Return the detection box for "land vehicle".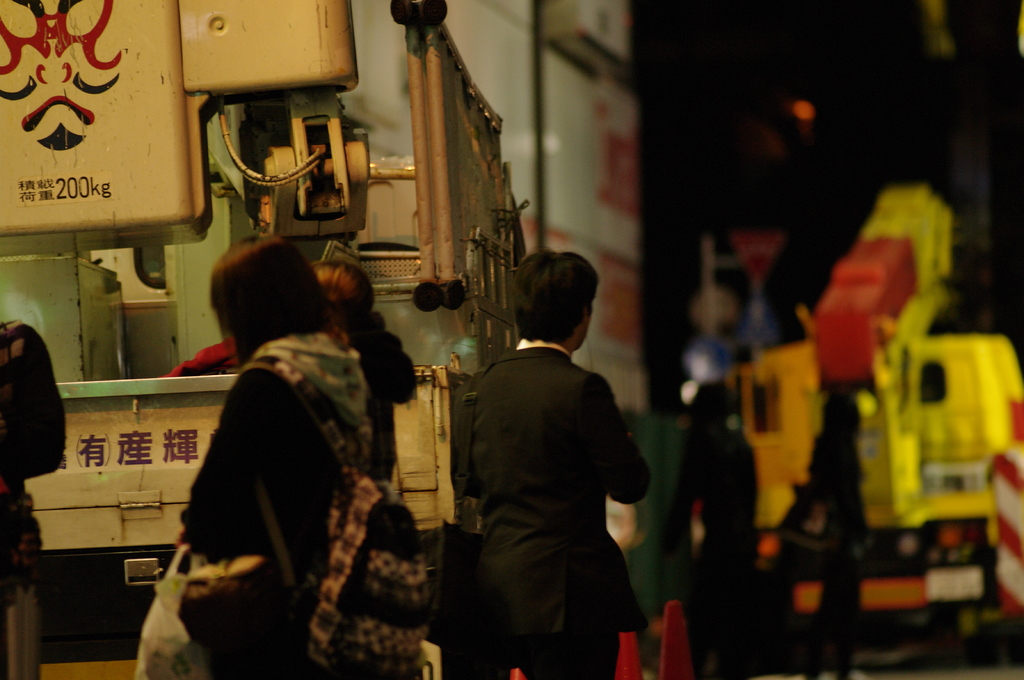
l=687, t=182, r=1023, b=670.
